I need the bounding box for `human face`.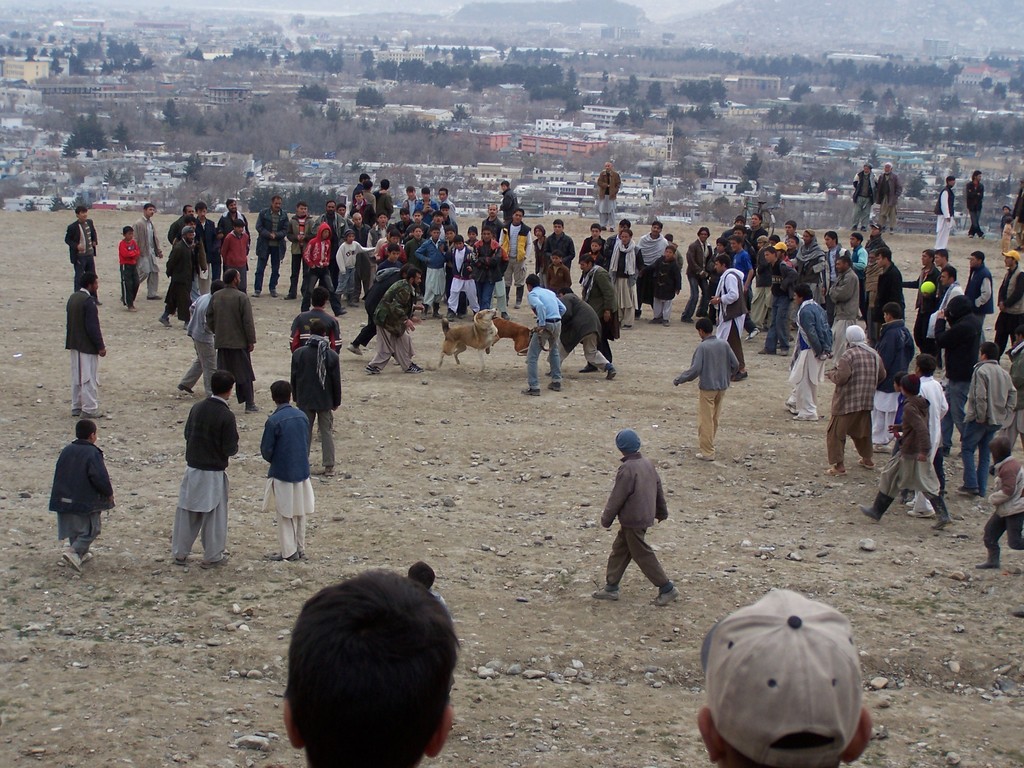
Here it is: bbox=[763, 248, 772, 263].
